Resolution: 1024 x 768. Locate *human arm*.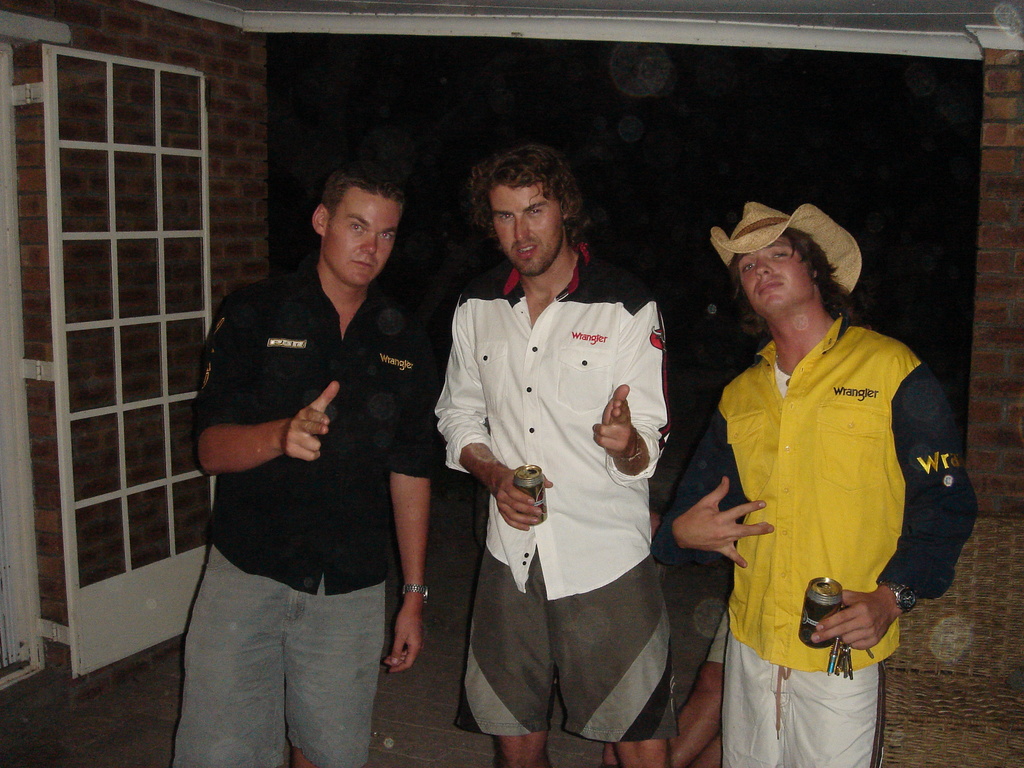
select_region(439, 289, 552, 529).
